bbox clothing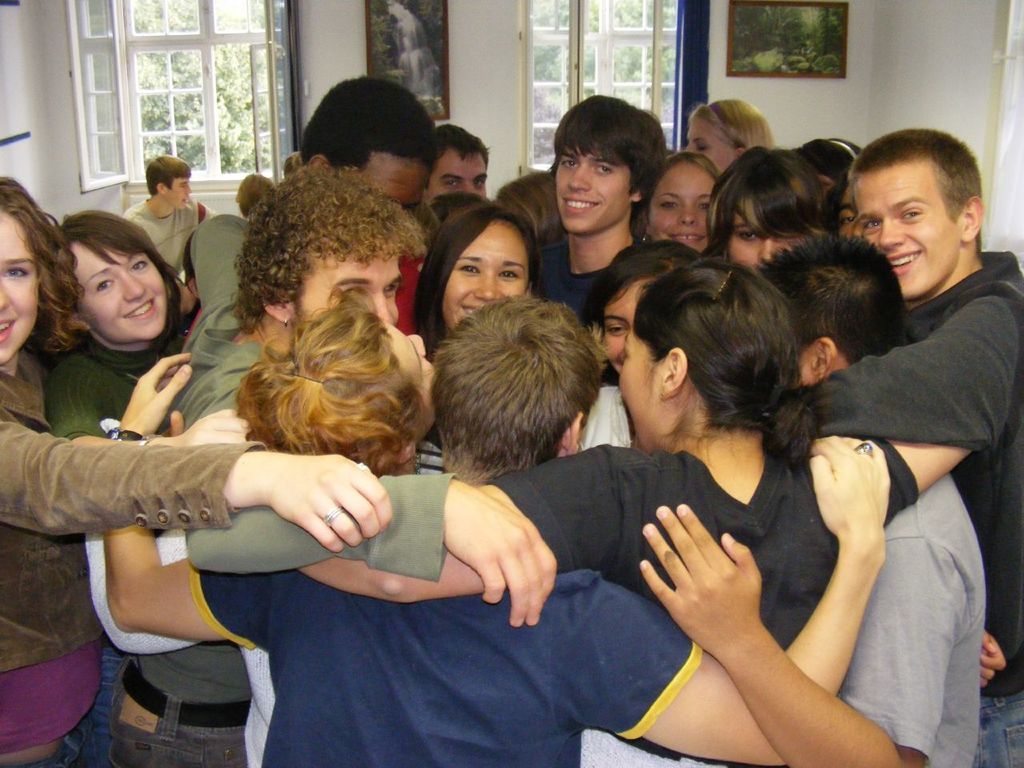
{"x1": 486, "y1": 441, "x2": 924, "y2": 767}
